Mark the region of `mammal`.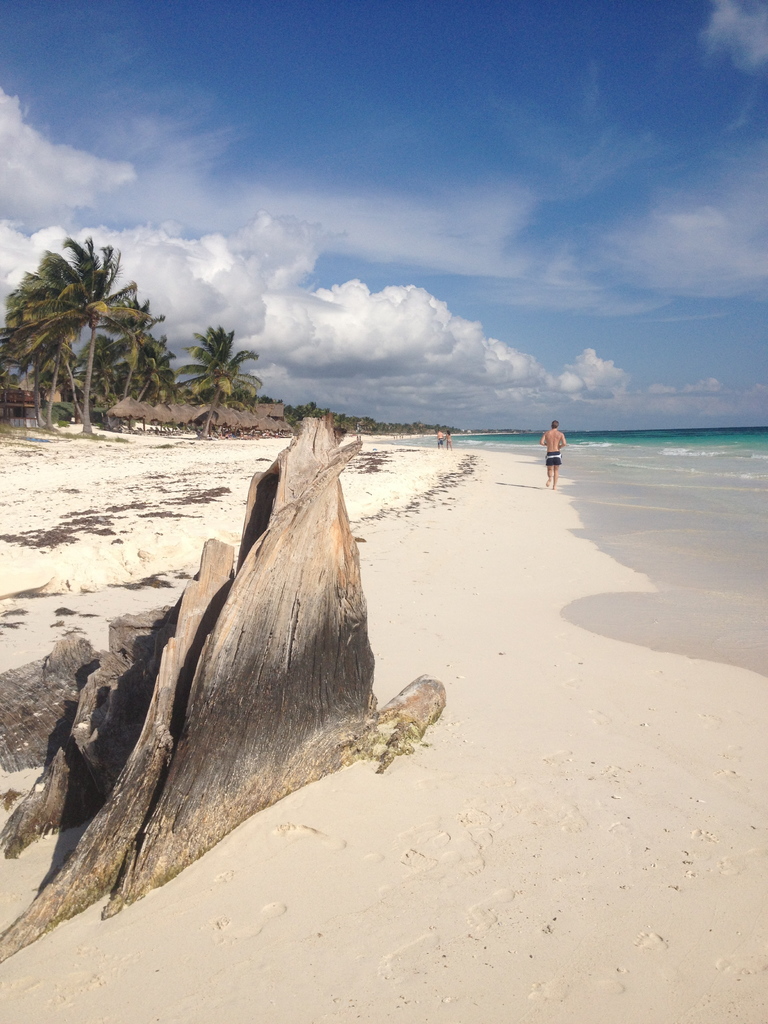
Region: detection(438, 428, 445, 446).
